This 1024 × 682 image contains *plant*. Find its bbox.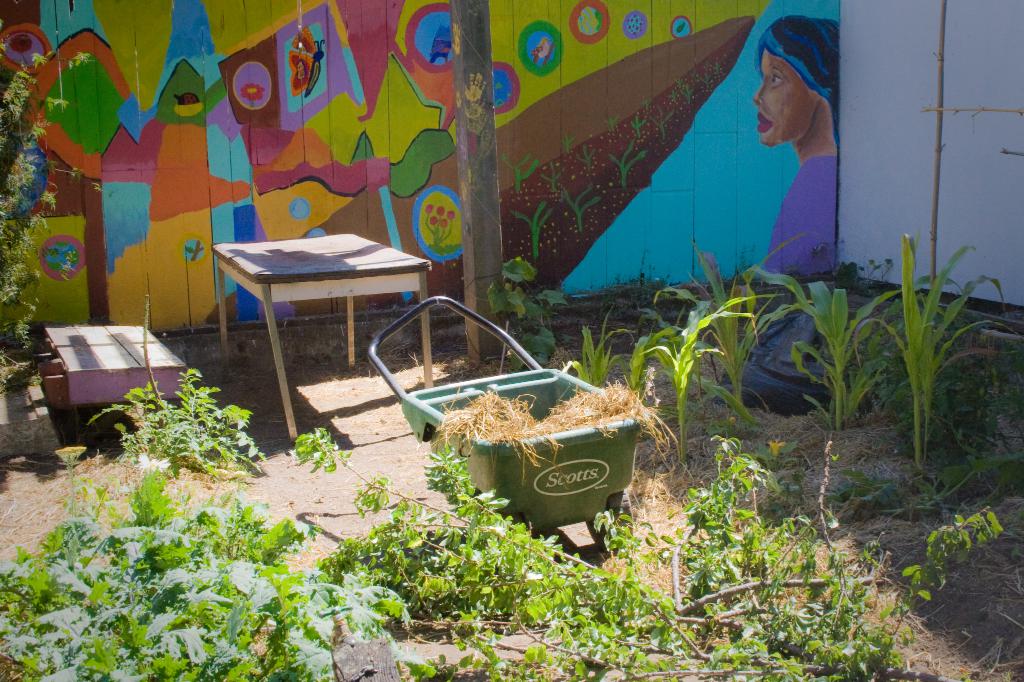
region(712, 64, 721, 72).
